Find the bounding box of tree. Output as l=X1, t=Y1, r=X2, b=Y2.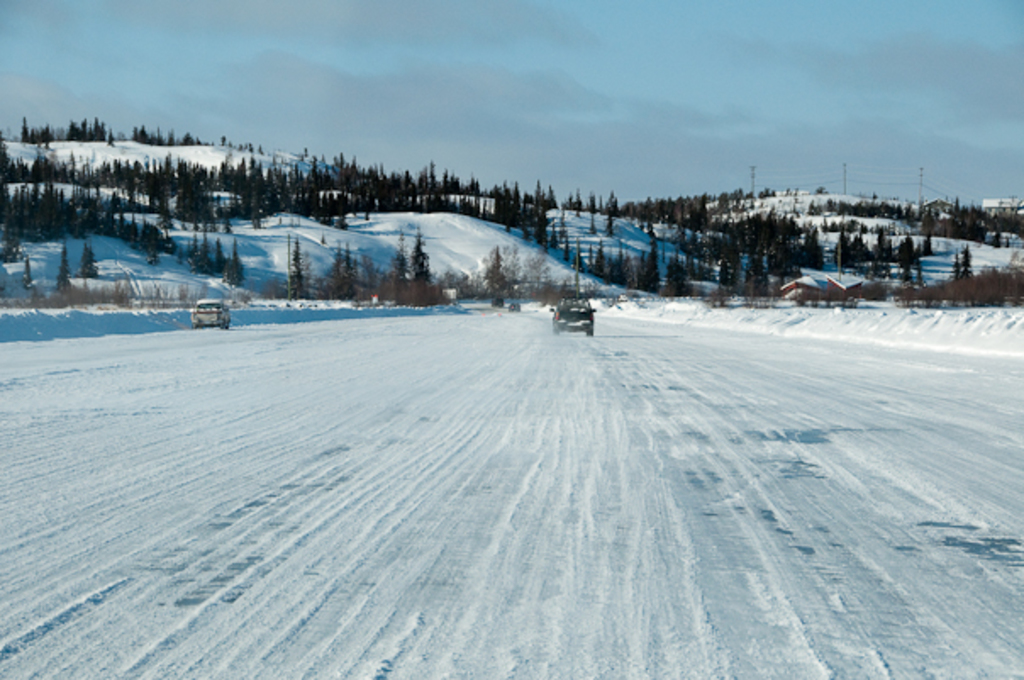
l=19, t=261, r=36, b=288.
